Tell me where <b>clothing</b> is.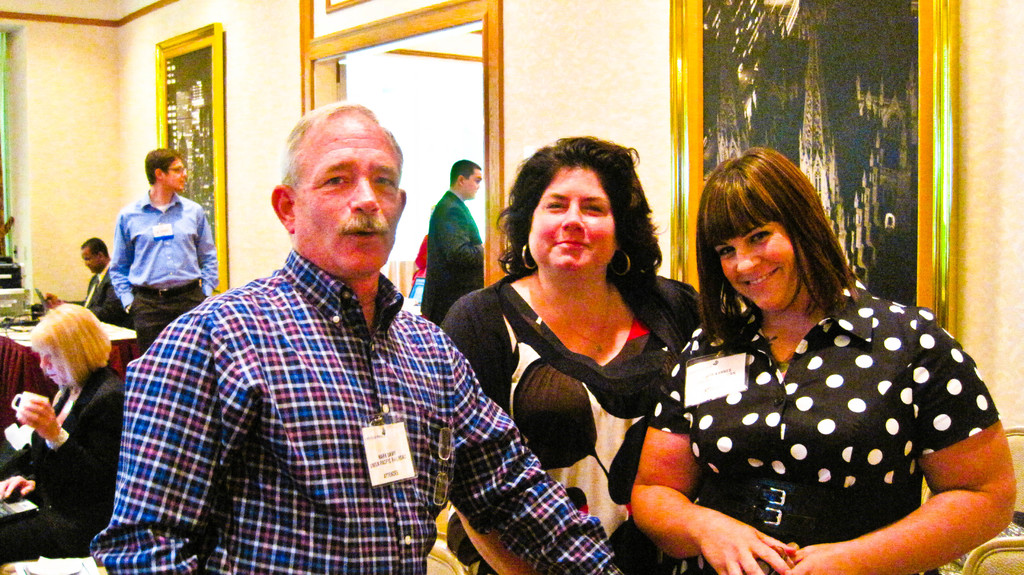
<b>clothing</b> is at l=0, t=360, r=125, b=555.
